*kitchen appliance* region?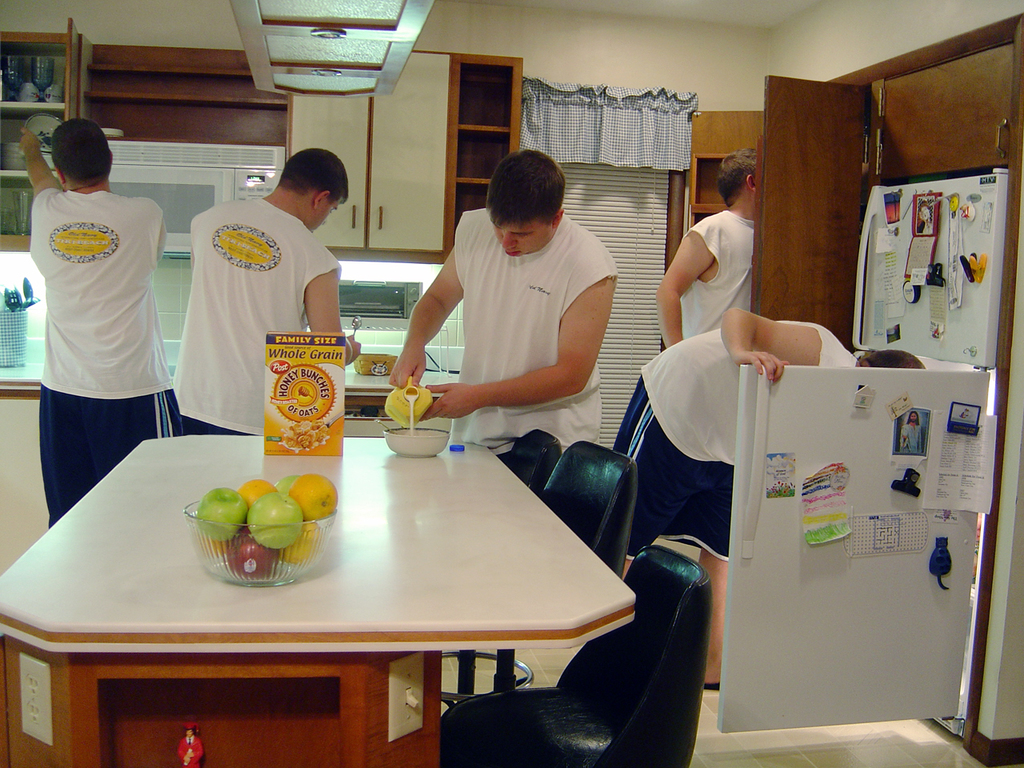
[x1=337, y1=274, x2=427, y2=322]
